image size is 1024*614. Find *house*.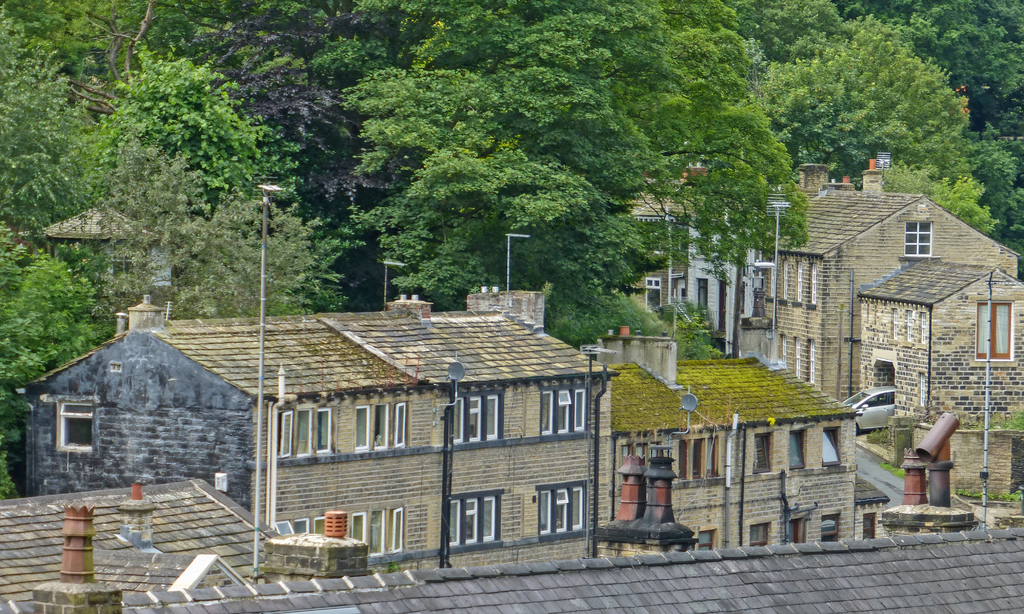
left=17, top=295, right=445, bottom=555.
